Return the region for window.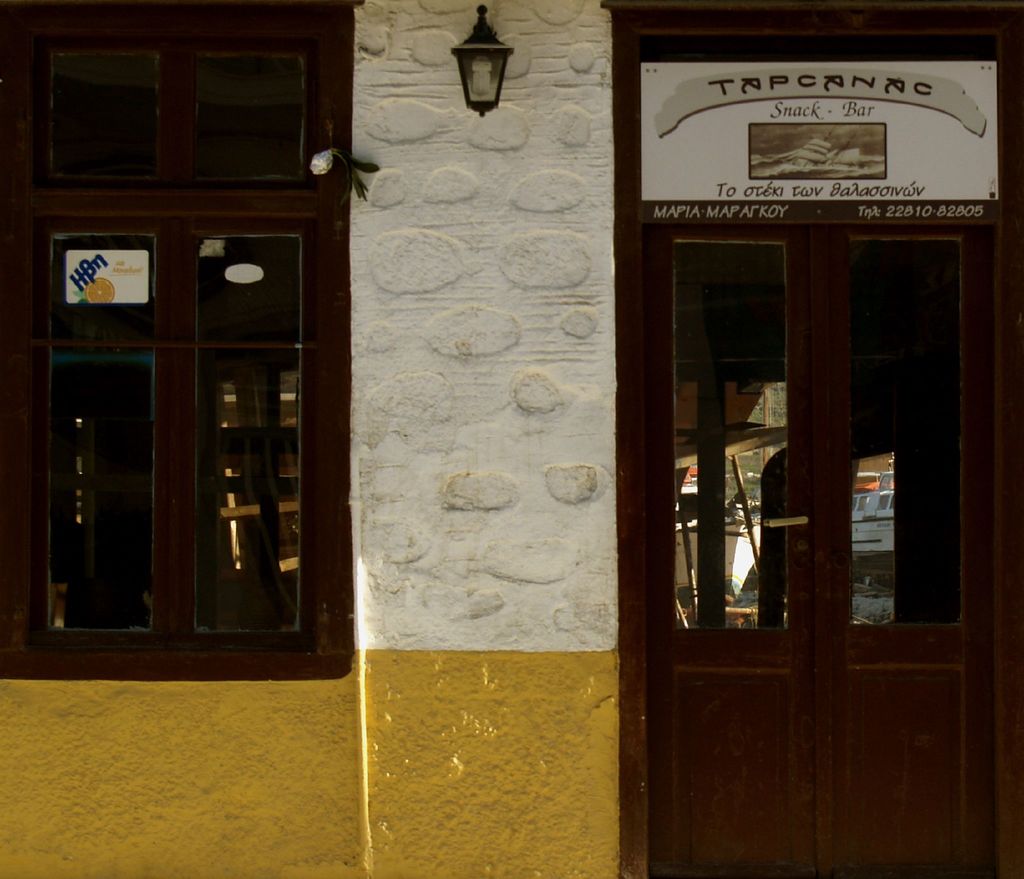
[13,26,339,197].
